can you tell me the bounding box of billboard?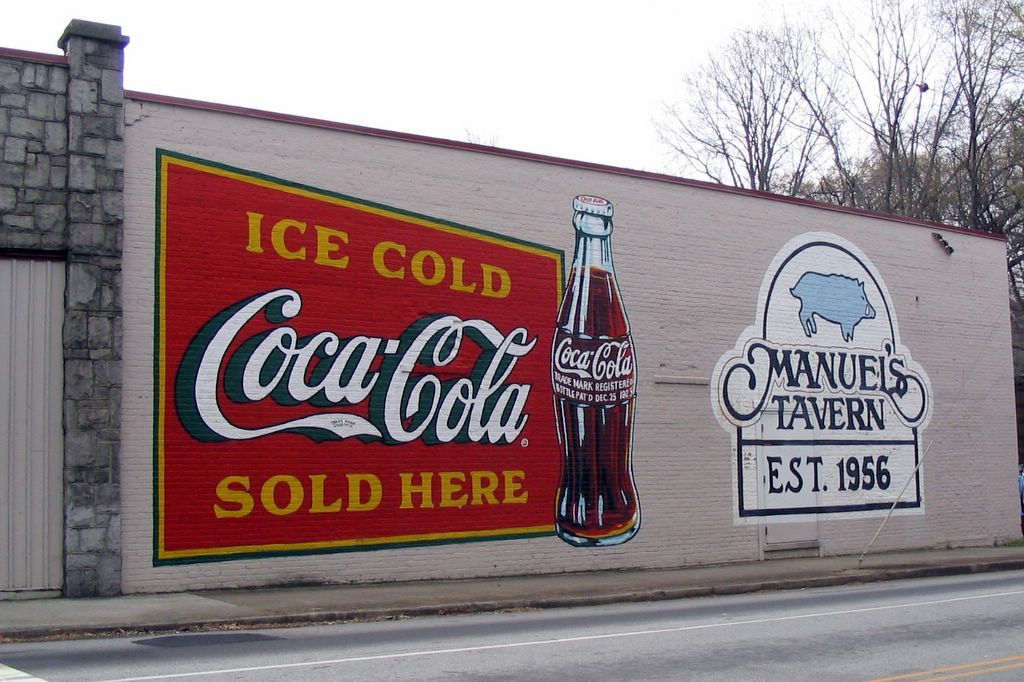
left=124, top=108, right=761, bottom=608.
